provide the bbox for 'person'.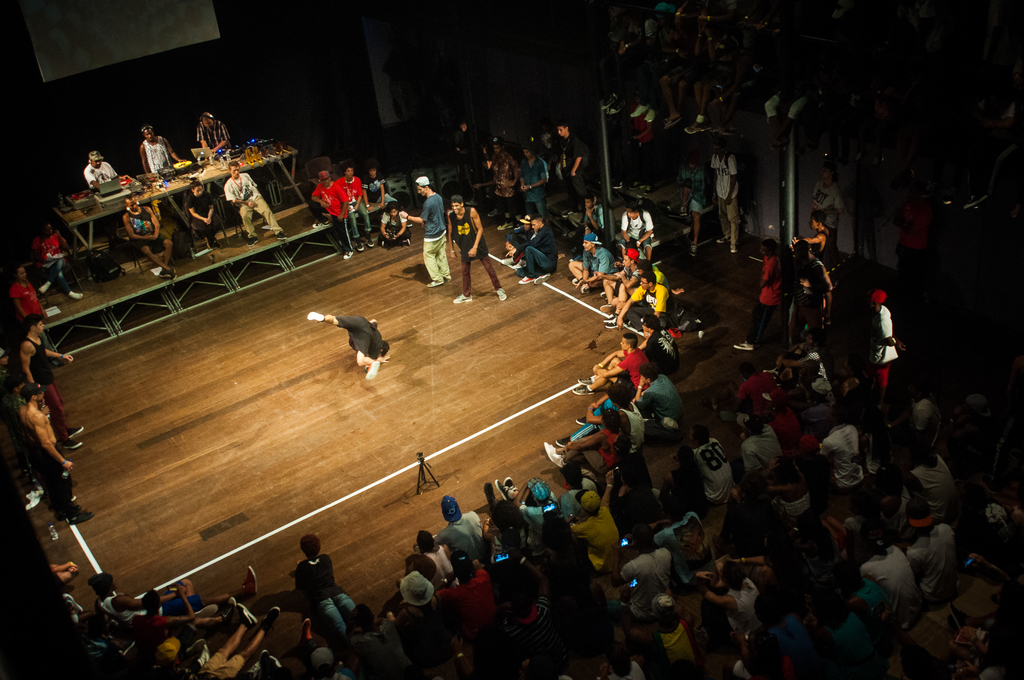
[x1=132, y1=580, x2=252, y2=622].
